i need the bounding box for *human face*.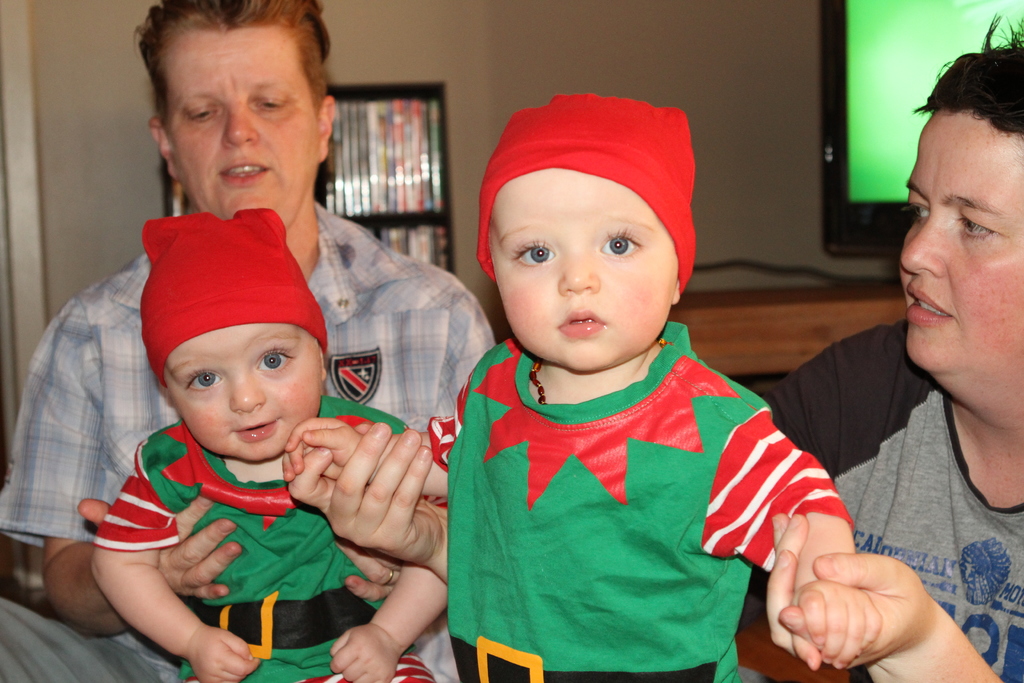
Here it is: detection(894, 108, 1023, 369).
